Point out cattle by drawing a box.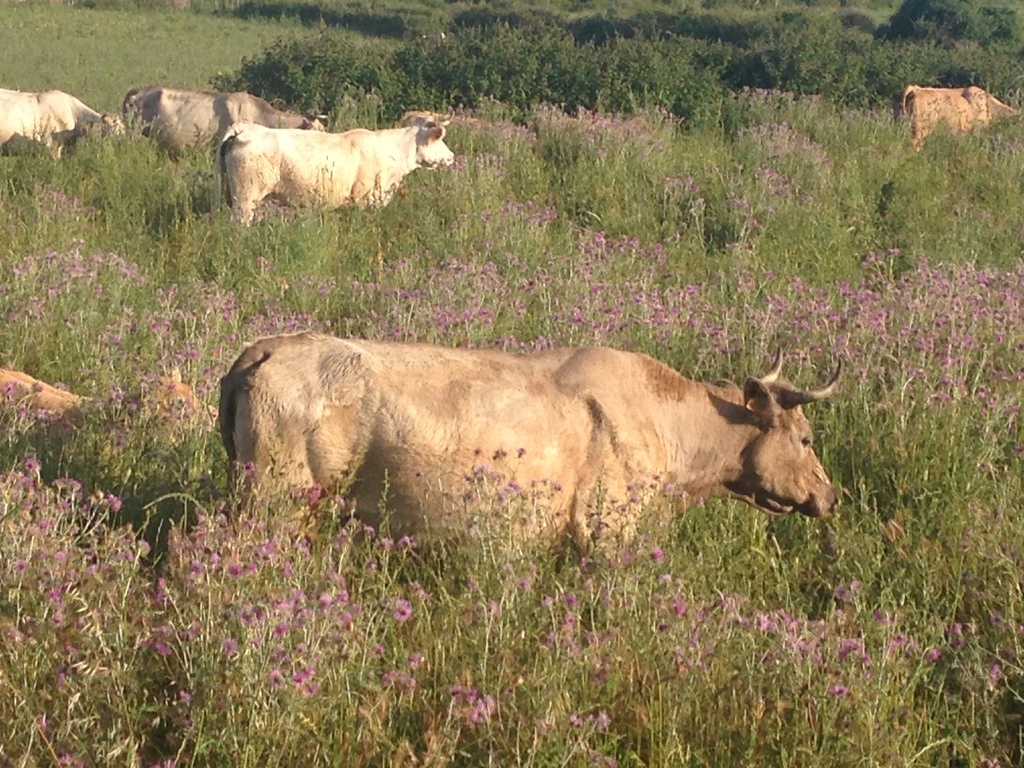
bbox=[0, 362, 211, 486].
